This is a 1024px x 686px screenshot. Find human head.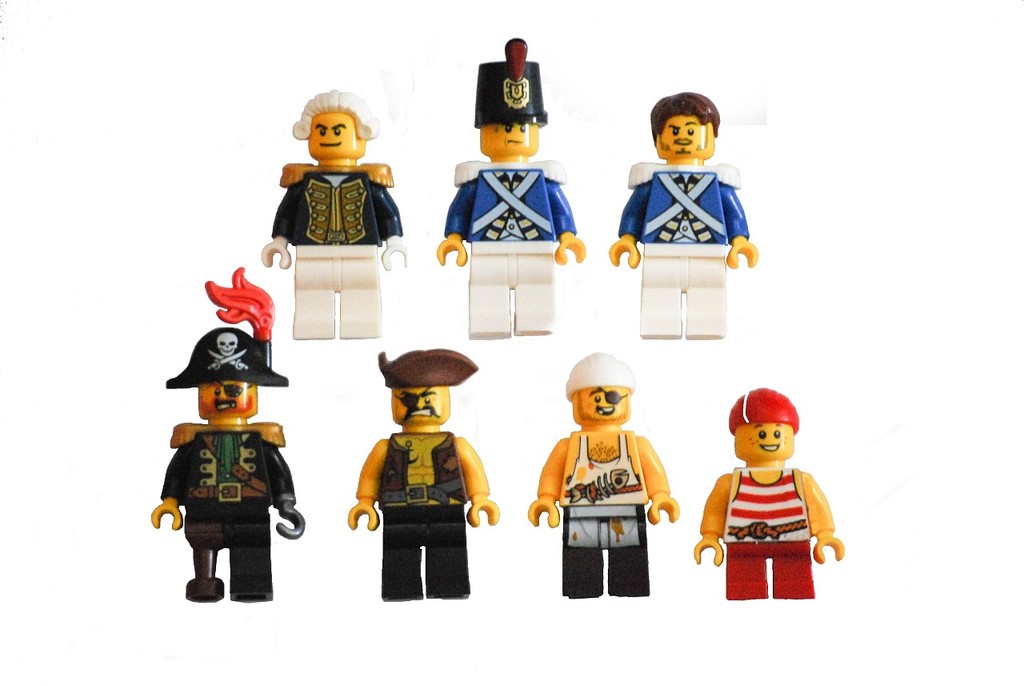
Bounding box: BBox(390, 387, 450, 424).
